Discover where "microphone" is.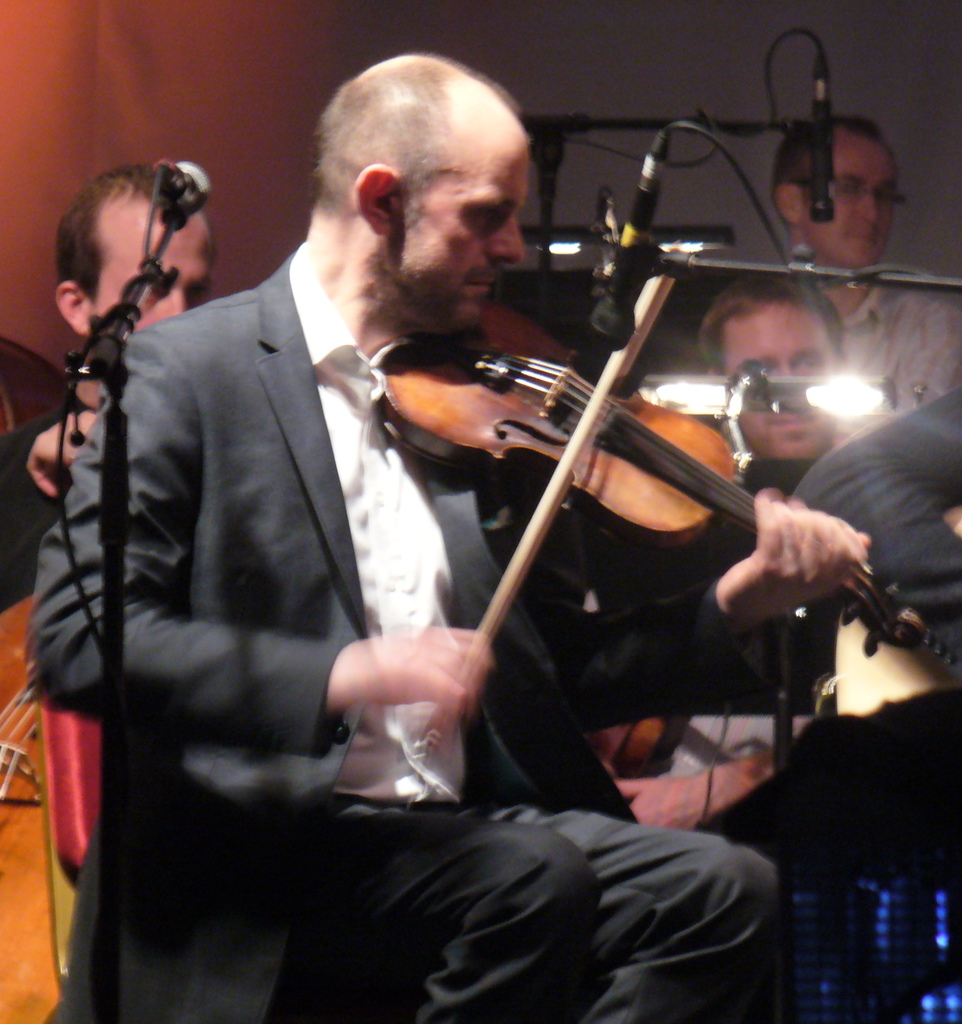
Discovered at detection(160, 161, 220, 212).
